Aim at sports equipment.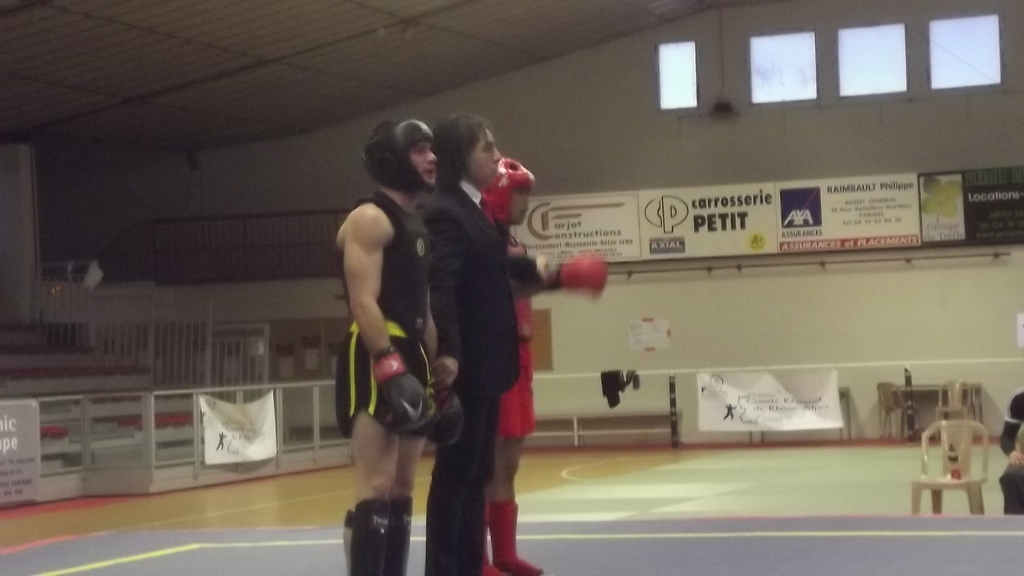
Aimed at {"left": 479, "top": 155, "right": 534, "bottom": 248}.
